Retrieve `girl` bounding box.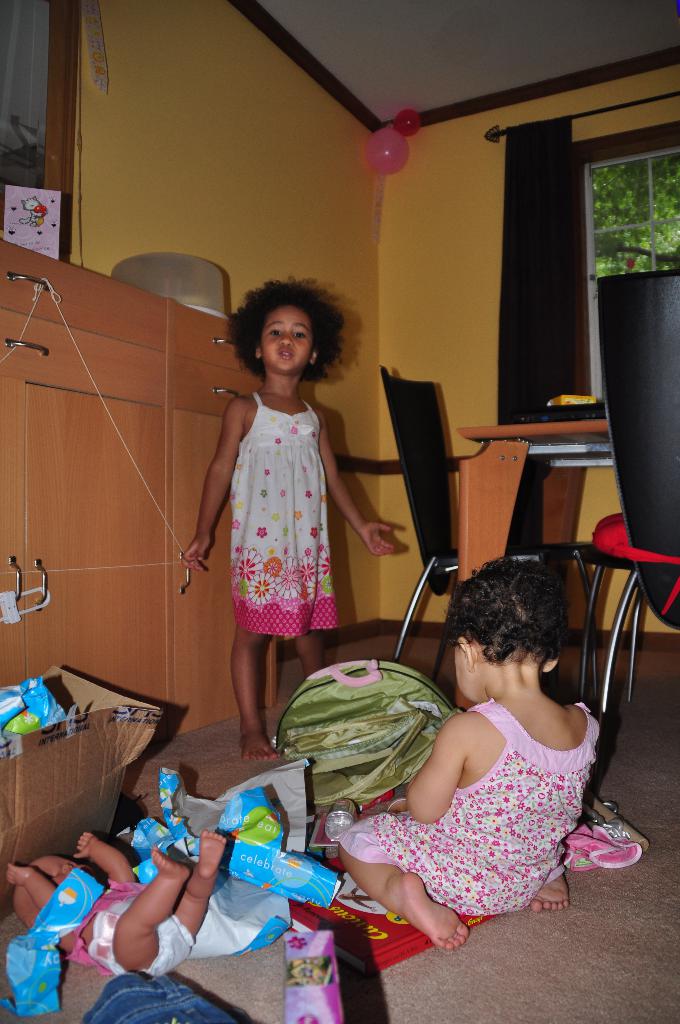
Bounding box: left=175, top=273, right=399, bottom=767.
